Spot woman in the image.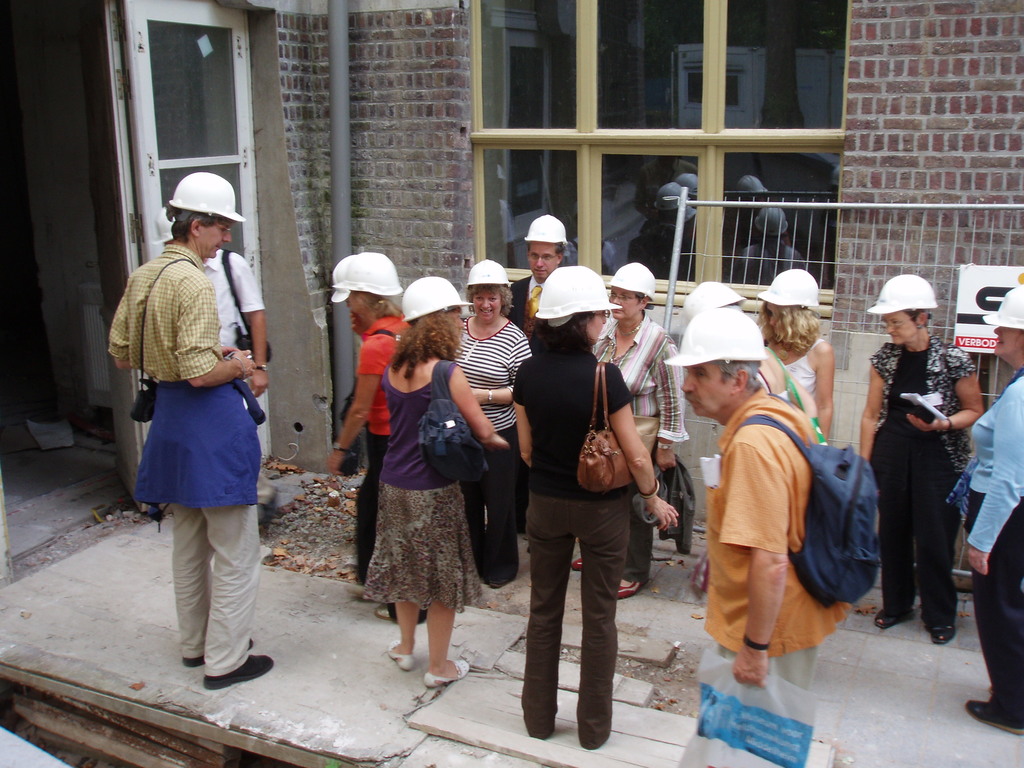
woman found at bbox(959, 284, 1023, 734).
